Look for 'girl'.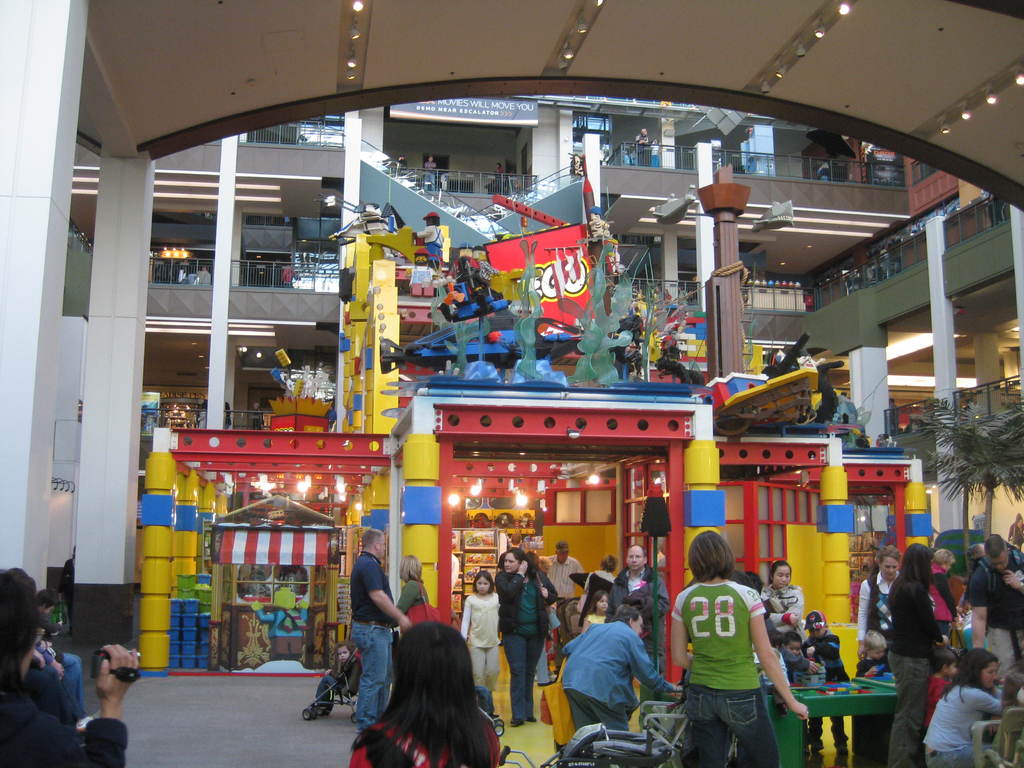
Found: {"x1": 766, "y1": 561, "x2": 806, "y2": 637}.
